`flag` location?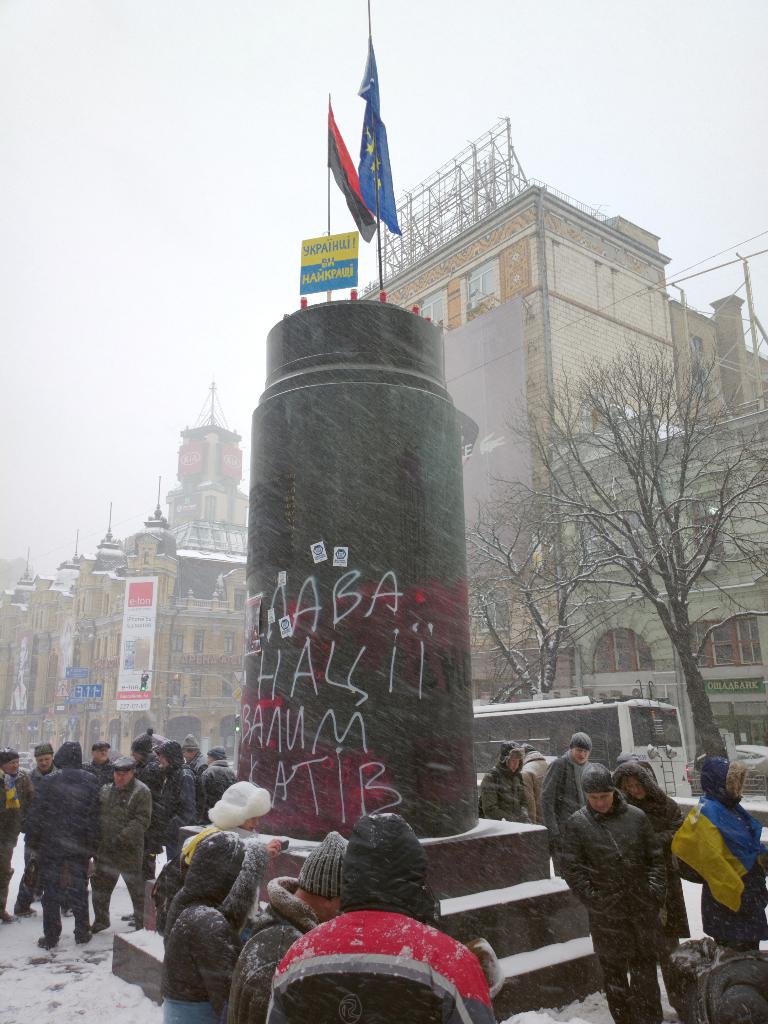
655/790/767/923
